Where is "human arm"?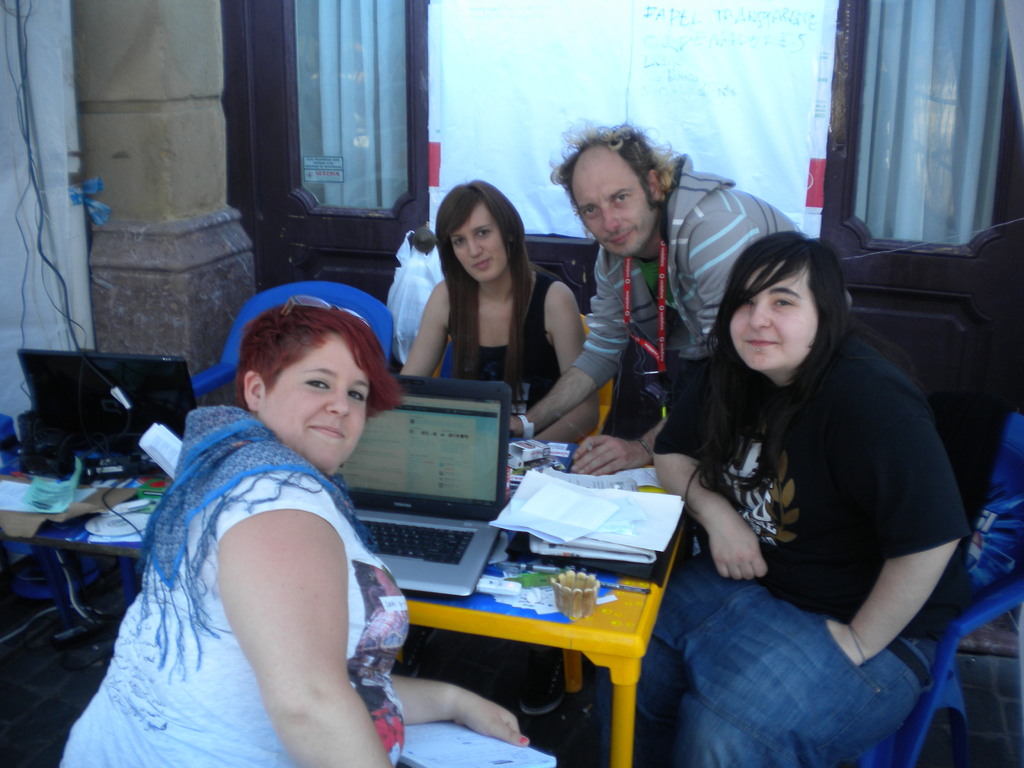
822:369:968:667.
